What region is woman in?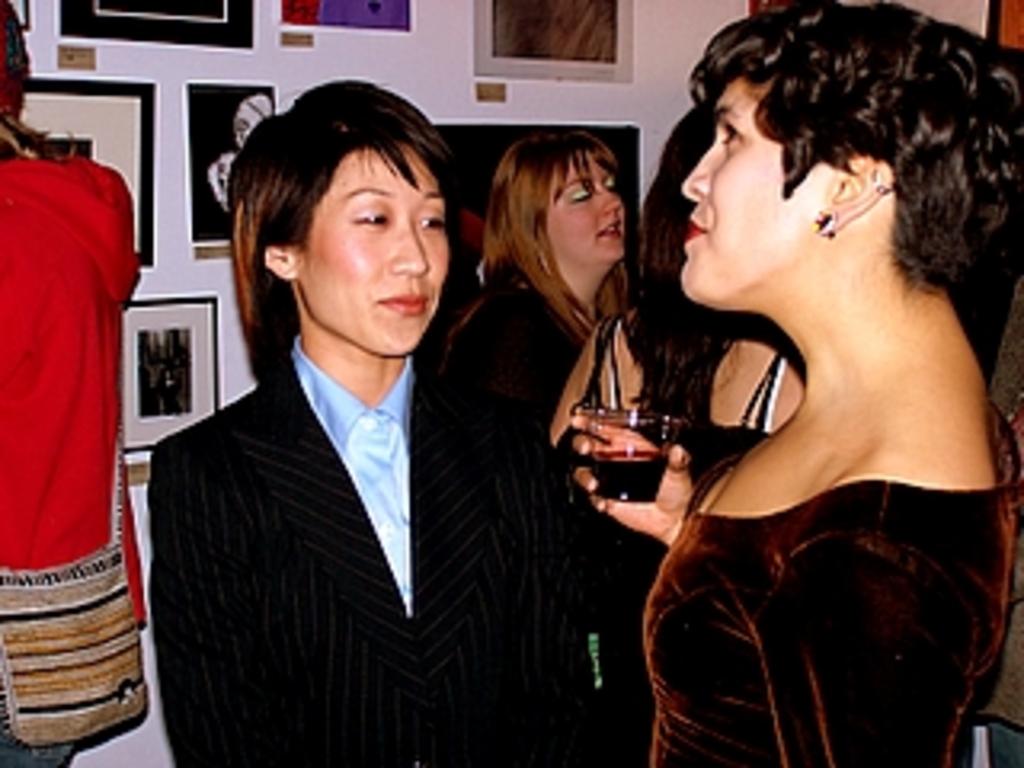
(150, 77, 563, 765).
